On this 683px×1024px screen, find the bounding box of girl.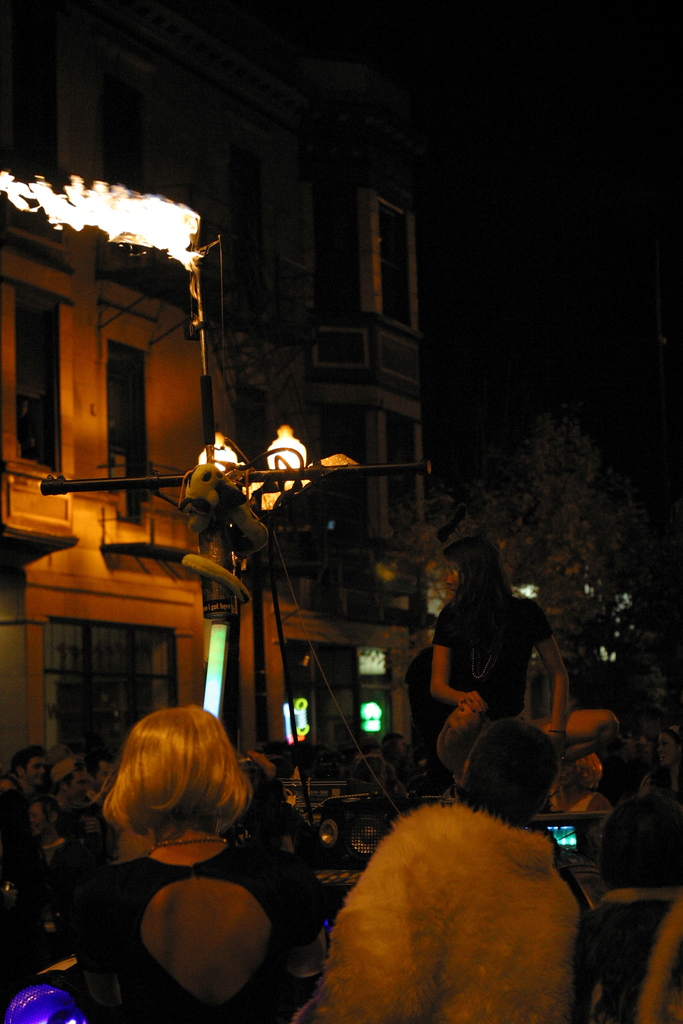
Bounding box: x1=103 y1=711 x2=317 y2=1023.
